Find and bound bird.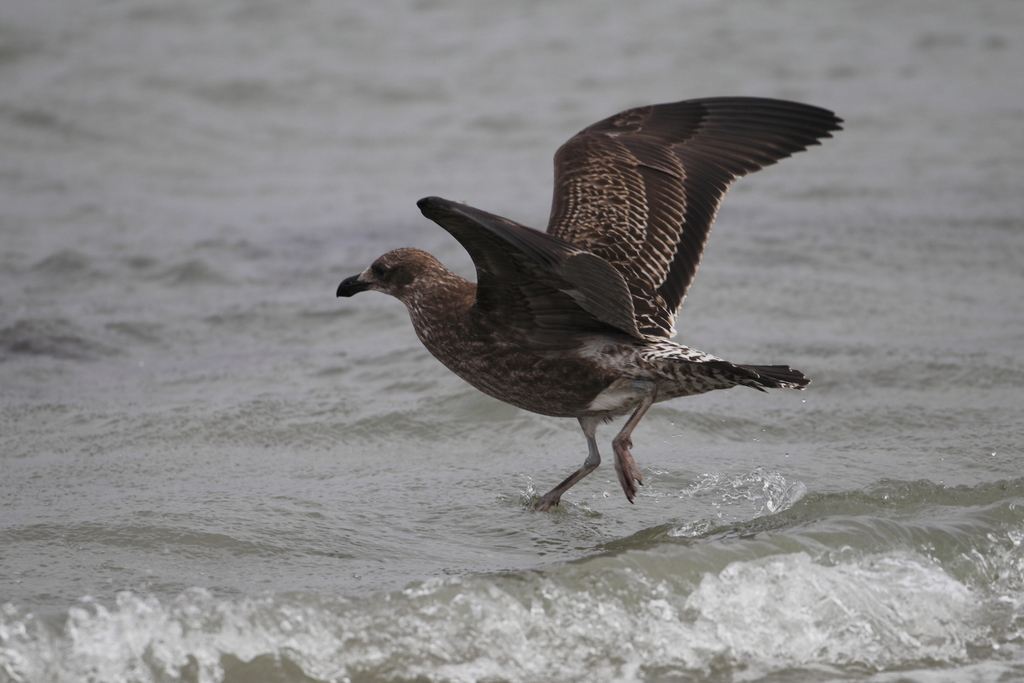
Bound: x1=330 y1=96 x2=848 y2=514.
